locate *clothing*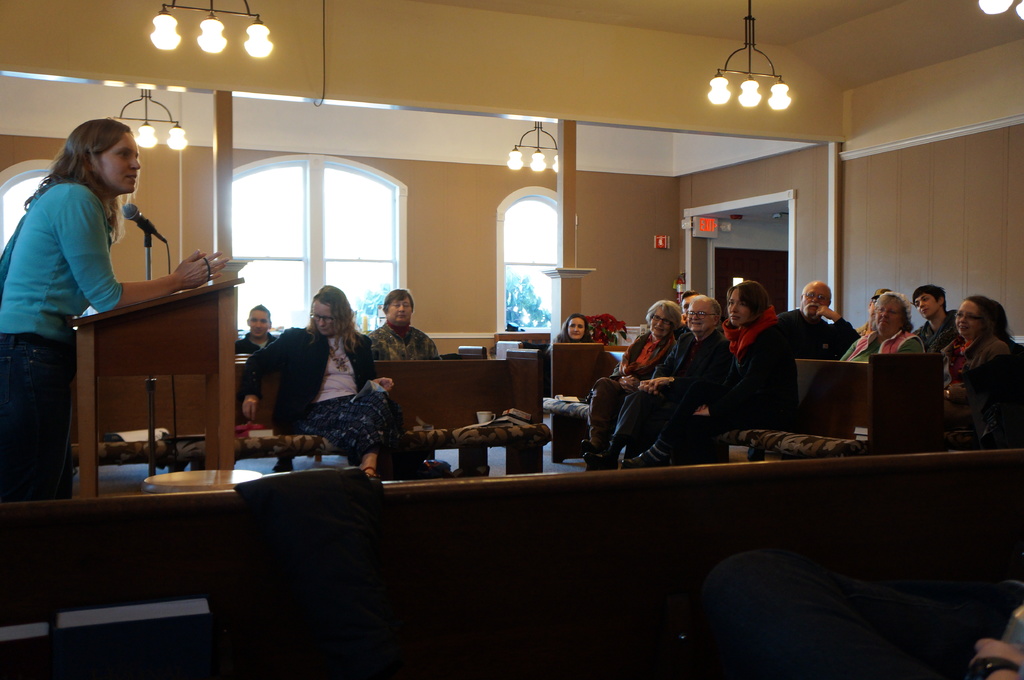
{"x1": 854, "y1": 327, "x2": 911, "y2": 372}
